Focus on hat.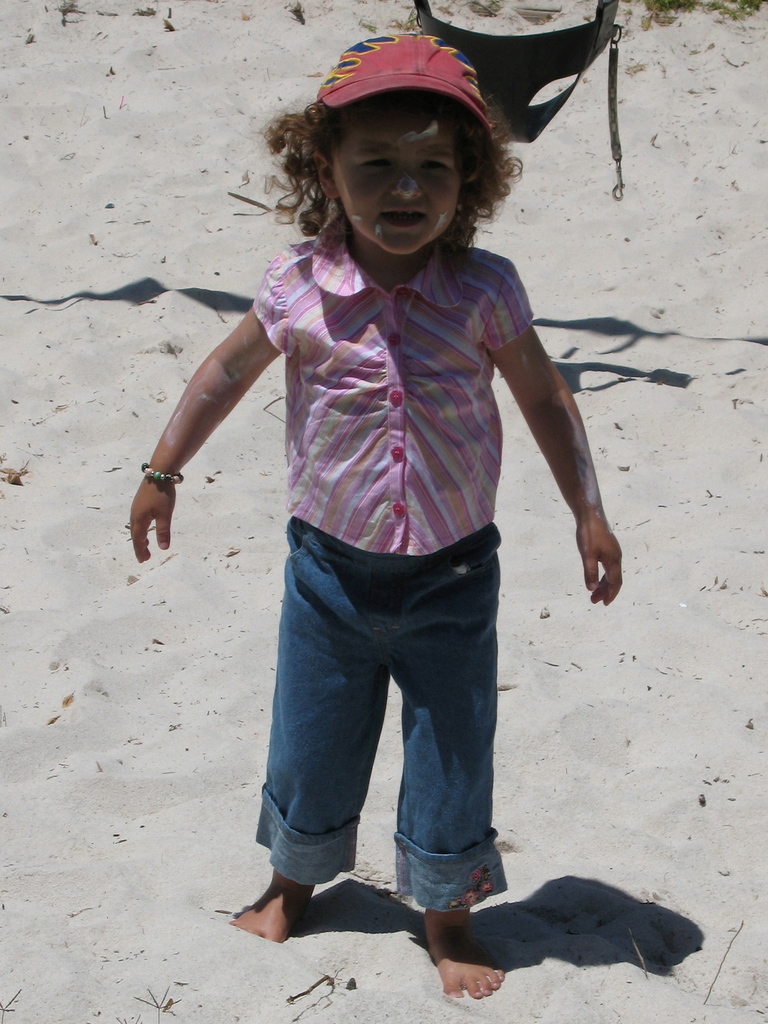
Focused at [312,34,493,139].
